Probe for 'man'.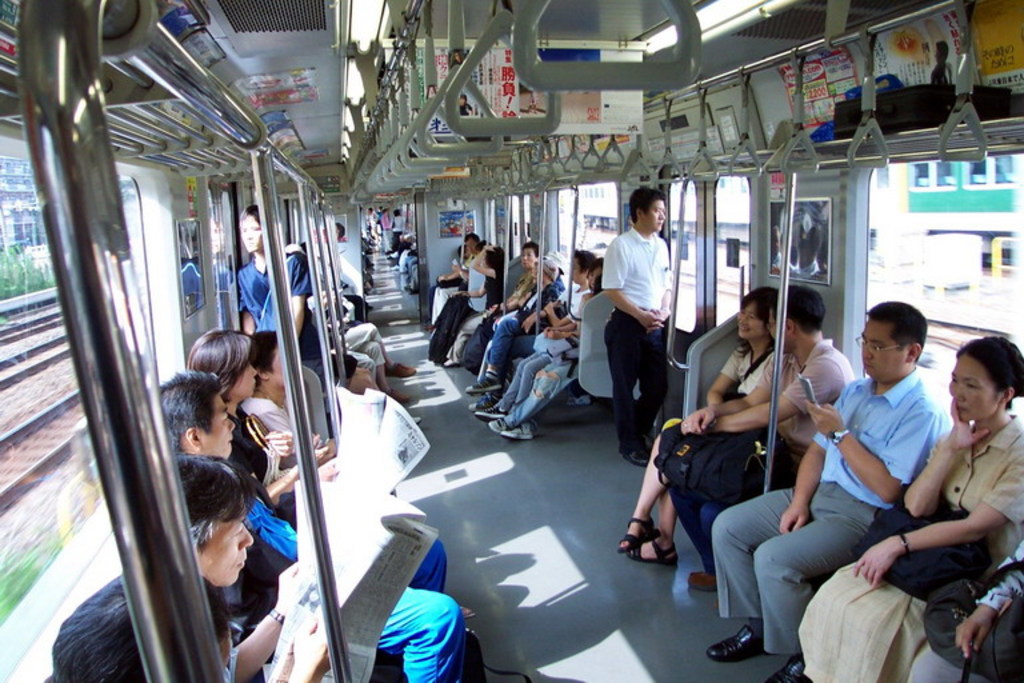
Probe result: box=[436, 232, 488, 360].
